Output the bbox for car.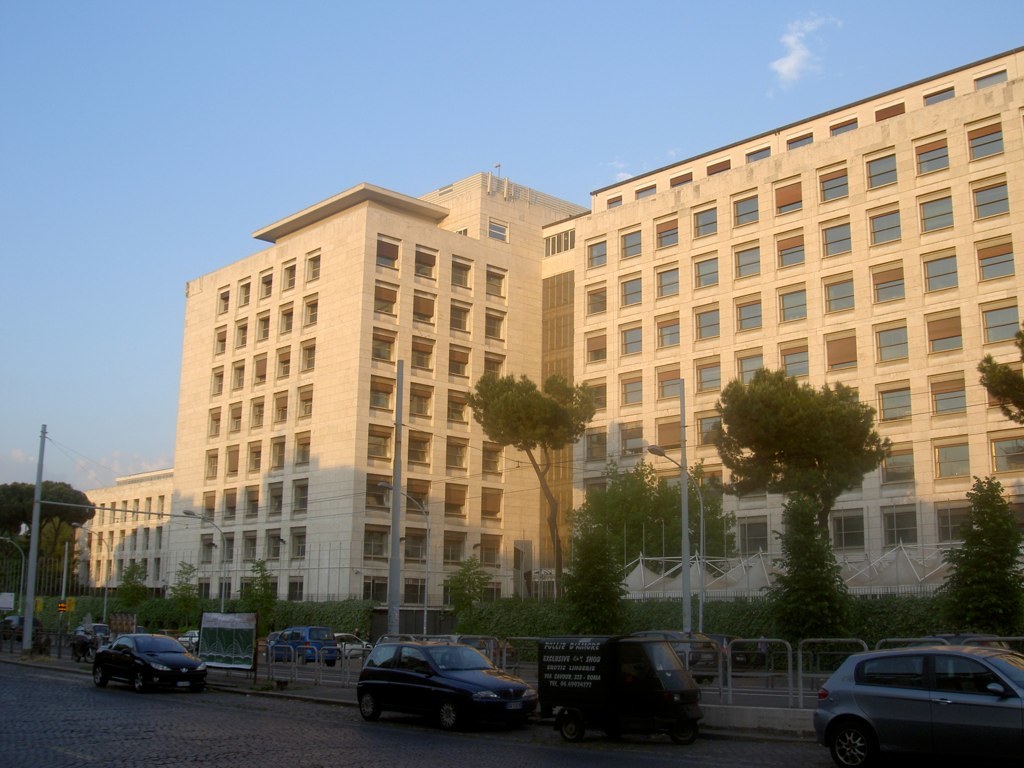
62/617/118/664.
